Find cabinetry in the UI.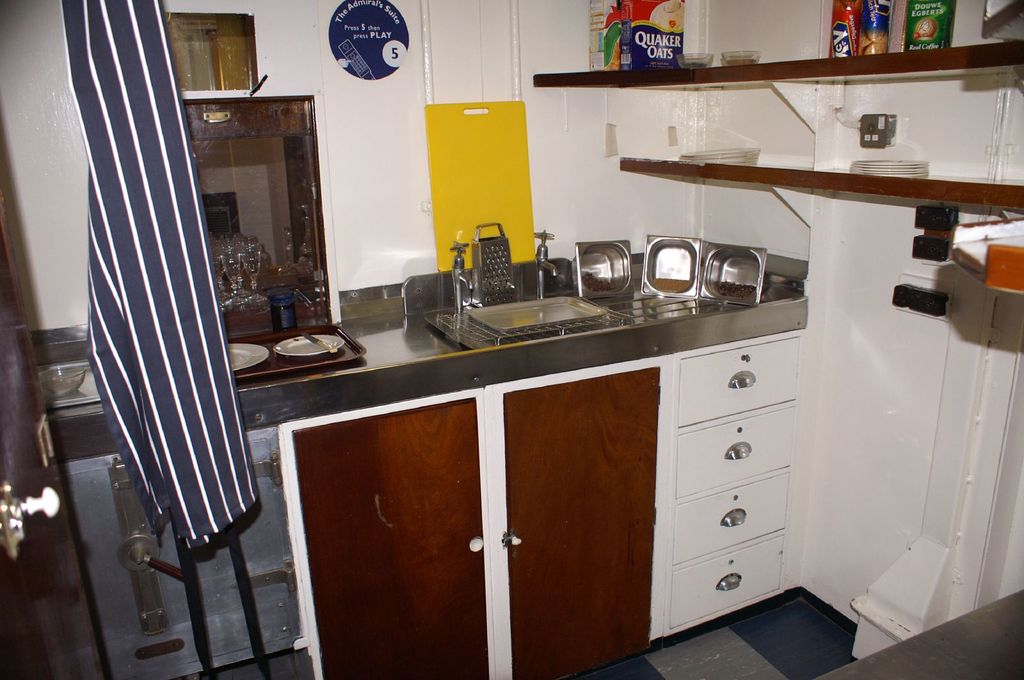
UI element at rect(255, 345, 710, 676).
